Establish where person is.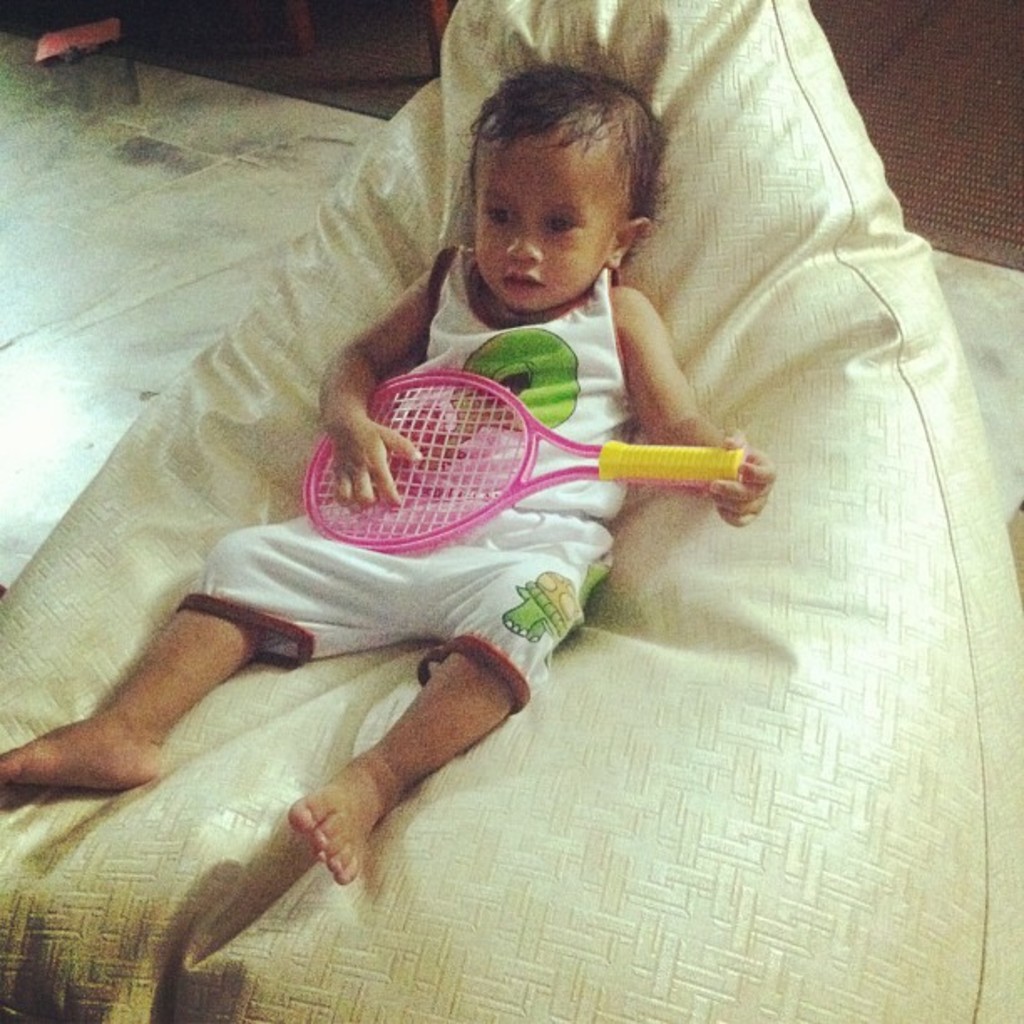
Established at bbox=(0, 64, 781, 888).
